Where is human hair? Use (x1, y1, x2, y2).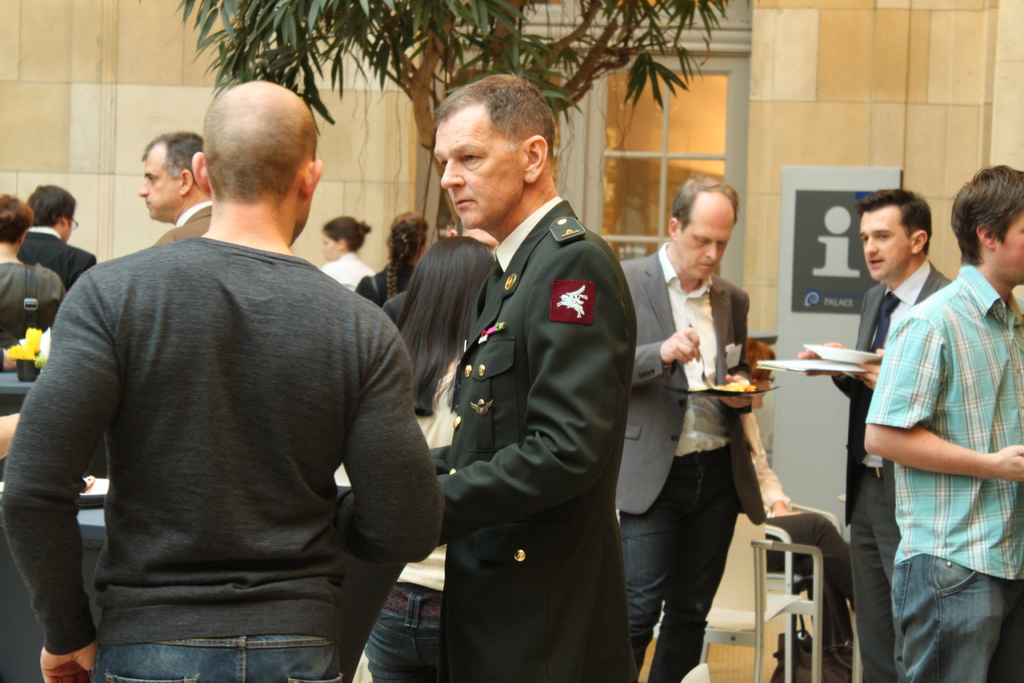
(383, 214, 431, 295).
